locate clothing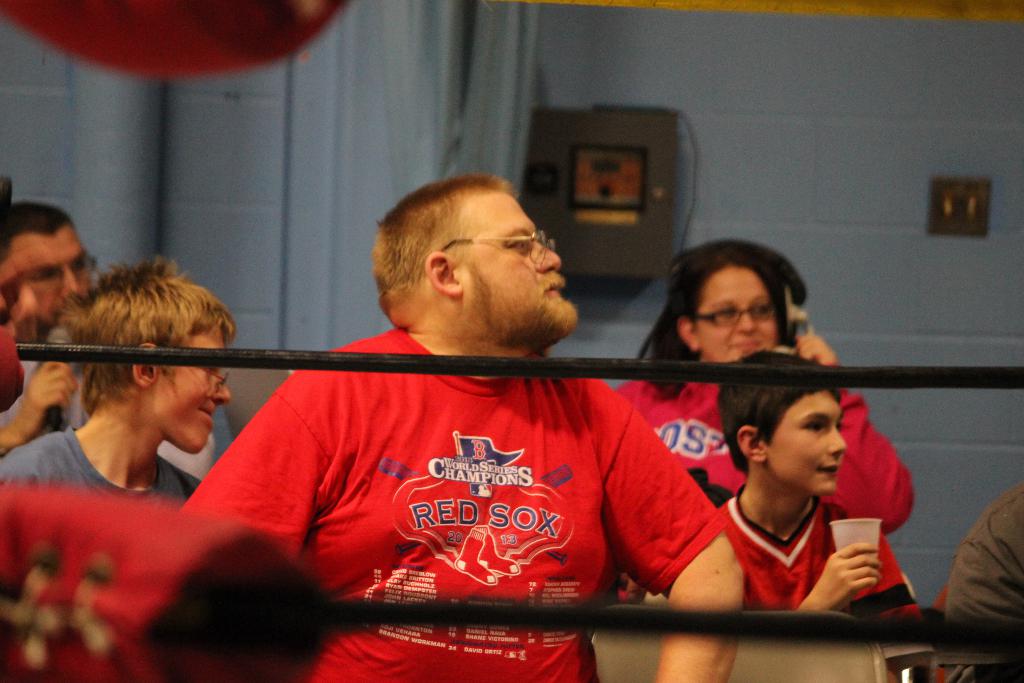
942 477 1023 682
